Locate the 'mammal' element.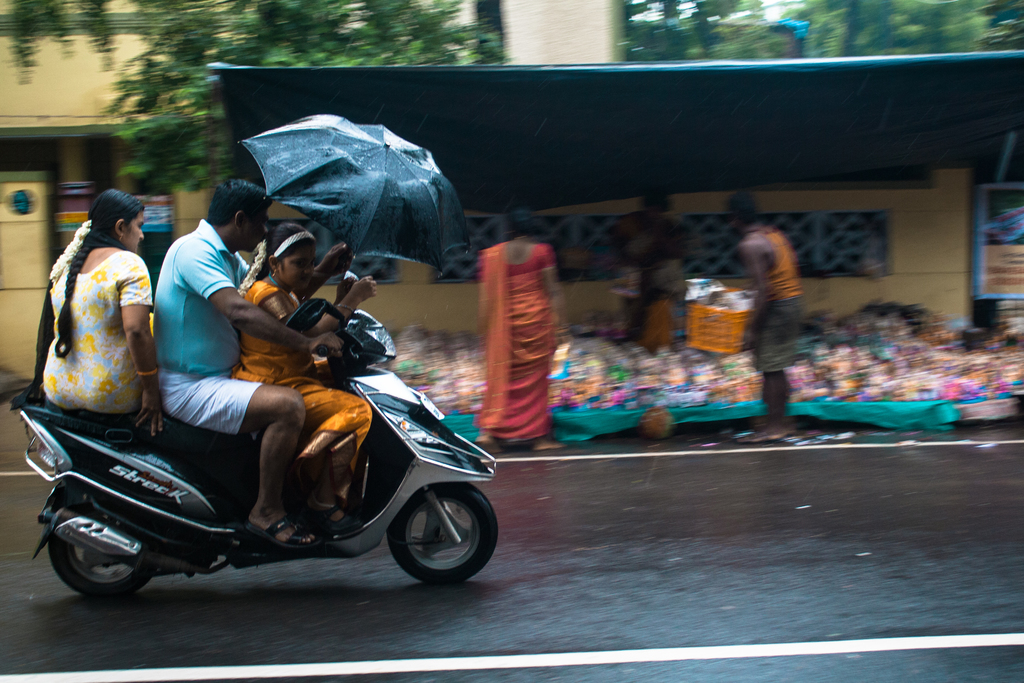
Element bbox: region(152, 181, 337, 554).
